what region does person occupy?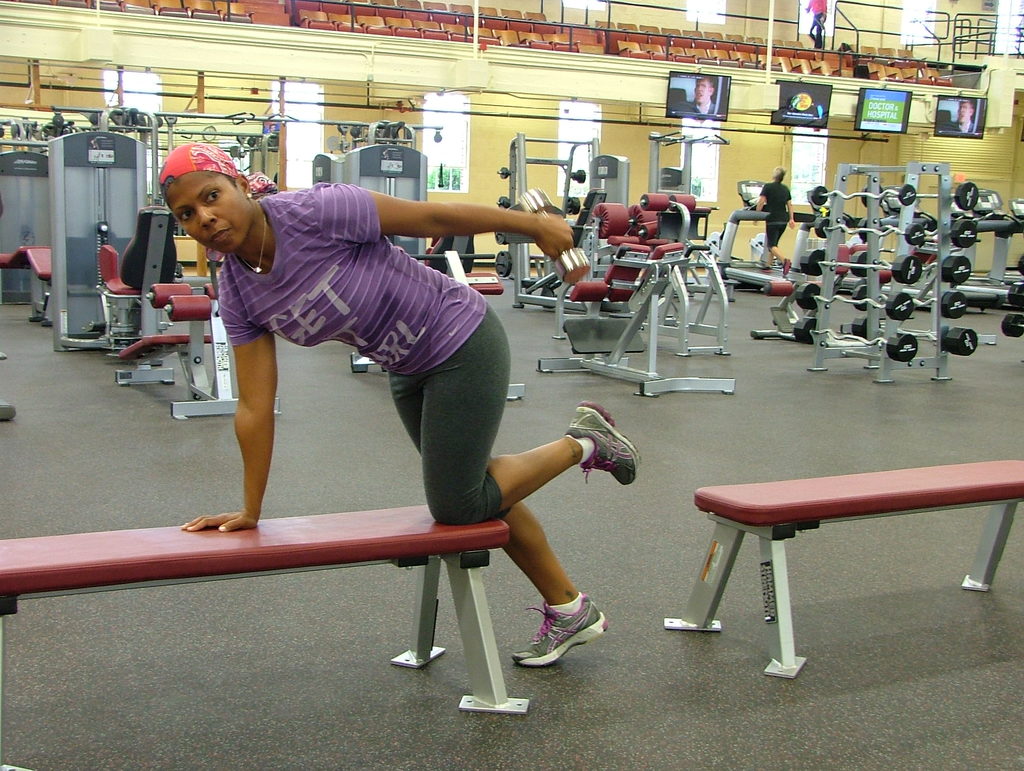
678,76,721,116.
